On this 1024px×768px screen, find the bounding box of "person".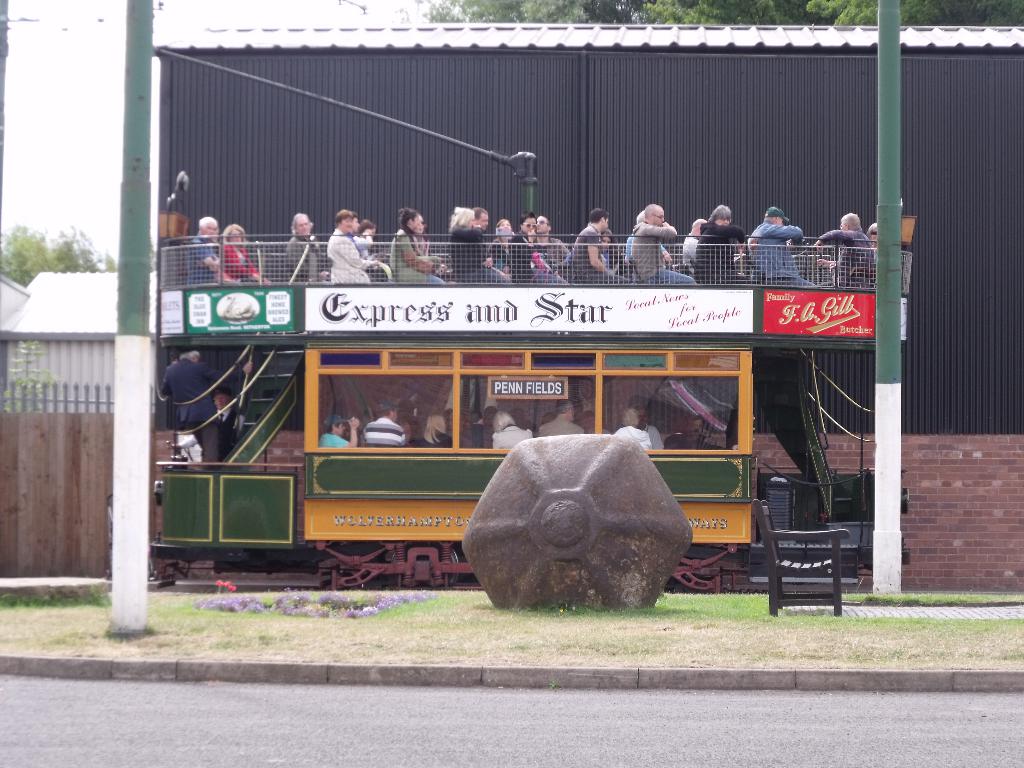
Bounding box: [740,203,817,286].
